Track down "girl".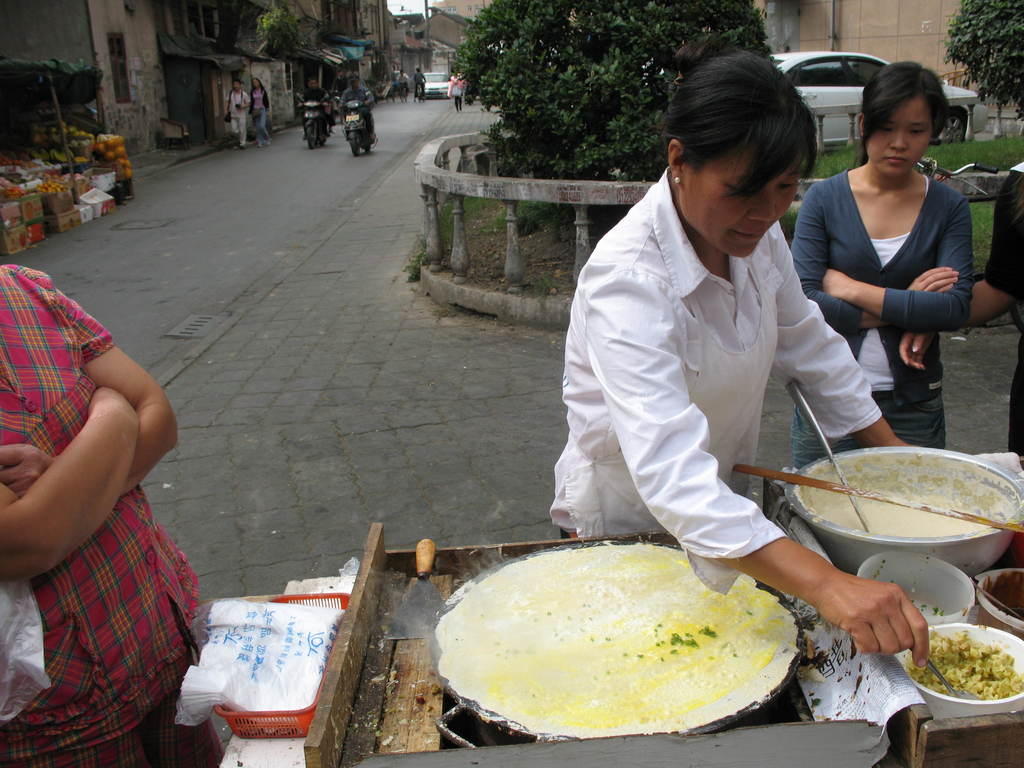
Tracked to [x1=792, y1=61, x2=973, y2=467].
